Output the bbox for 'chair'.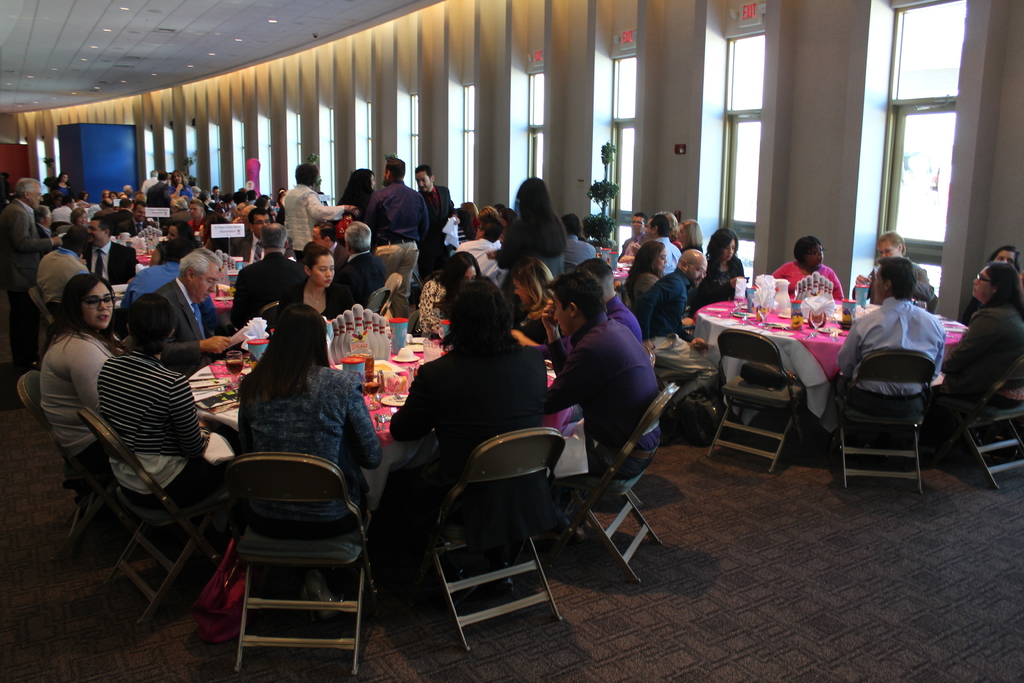
bbox(204, 432, 382, 682).
